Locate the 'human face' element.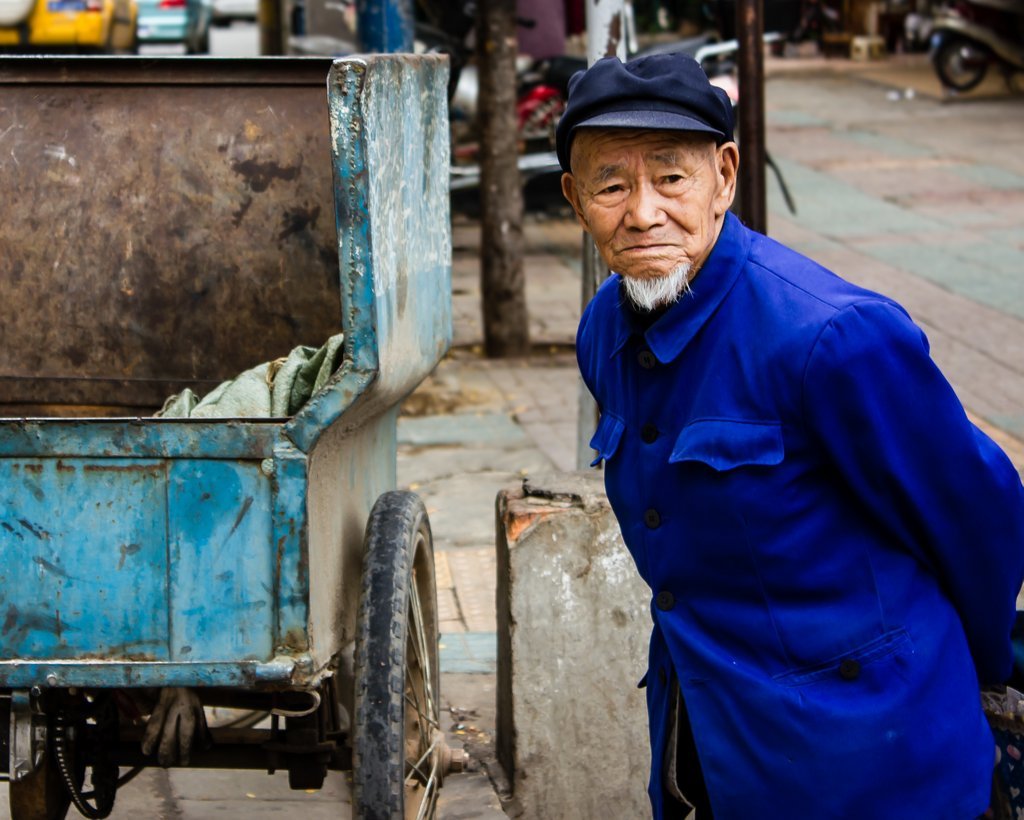
Element bbox: [568, 123, 719, 298].
